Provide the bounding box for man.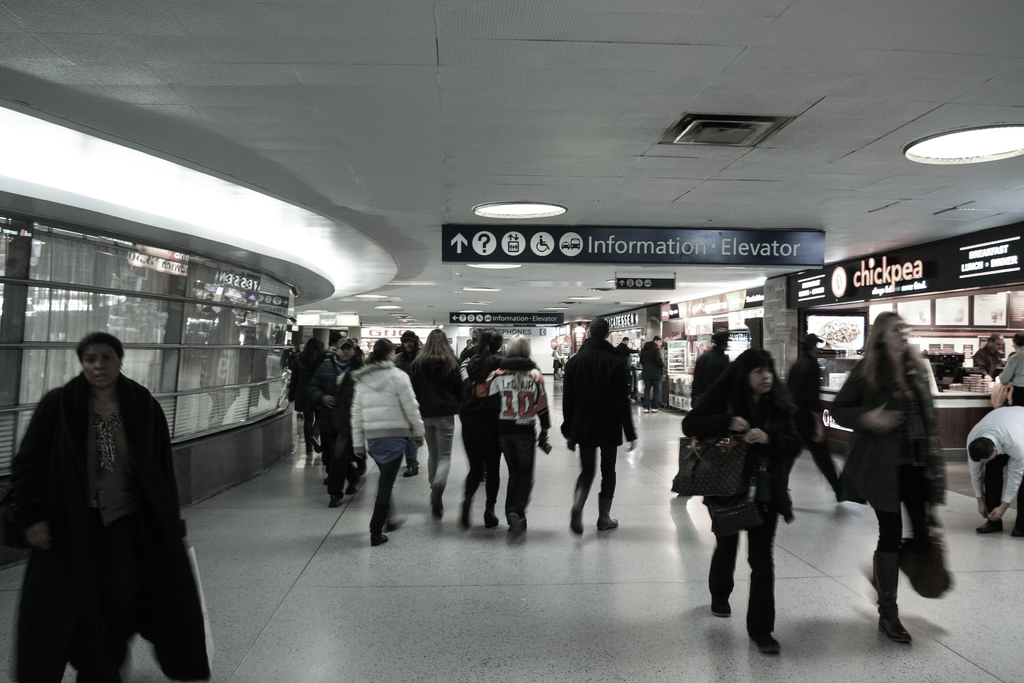
BBox(555, 318, 651, 536).
